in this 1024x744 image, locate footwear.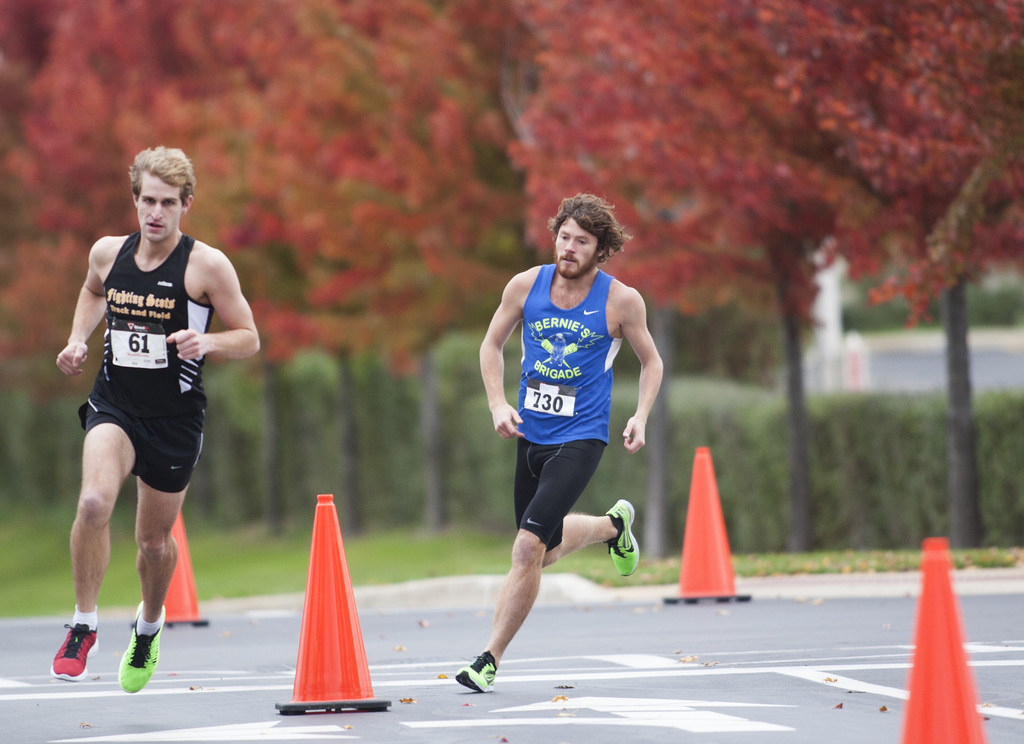
Bounding box: <region>30, 623, 90, 694</region>.
